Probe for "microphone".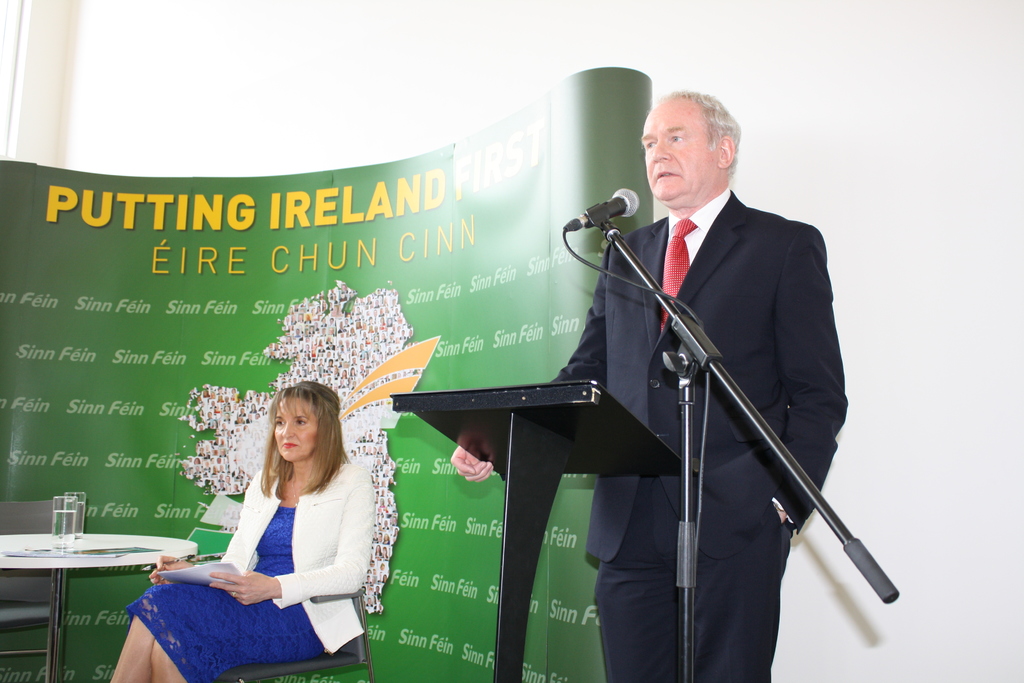
Probe result: [x1=584, y1=185, x2=640, y2=226].
